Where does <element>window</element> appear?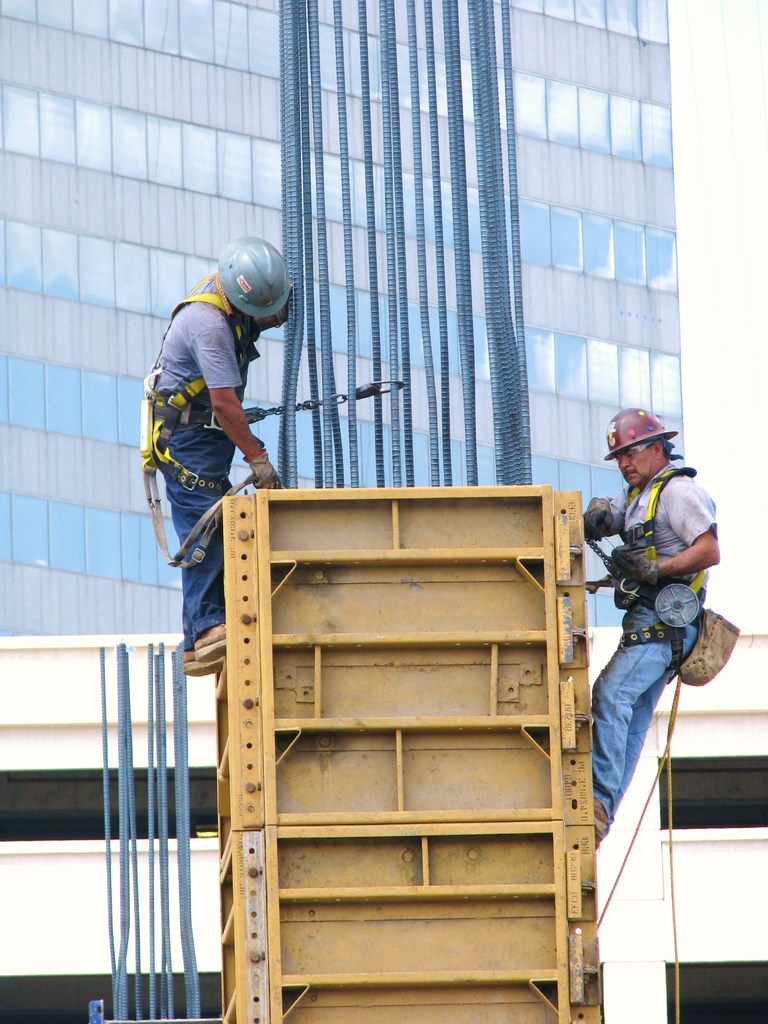
Appears at [left=655, top=757, right=767, bottom=836].
